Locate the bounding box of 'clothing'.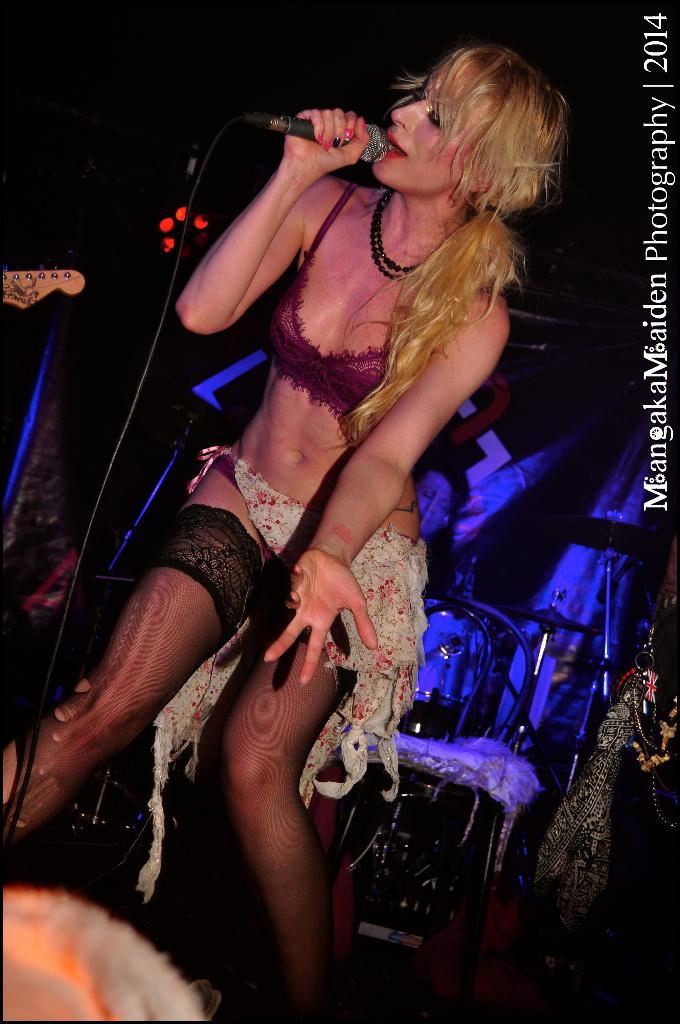
Bounding box: box(143, 444, 428, 906).
